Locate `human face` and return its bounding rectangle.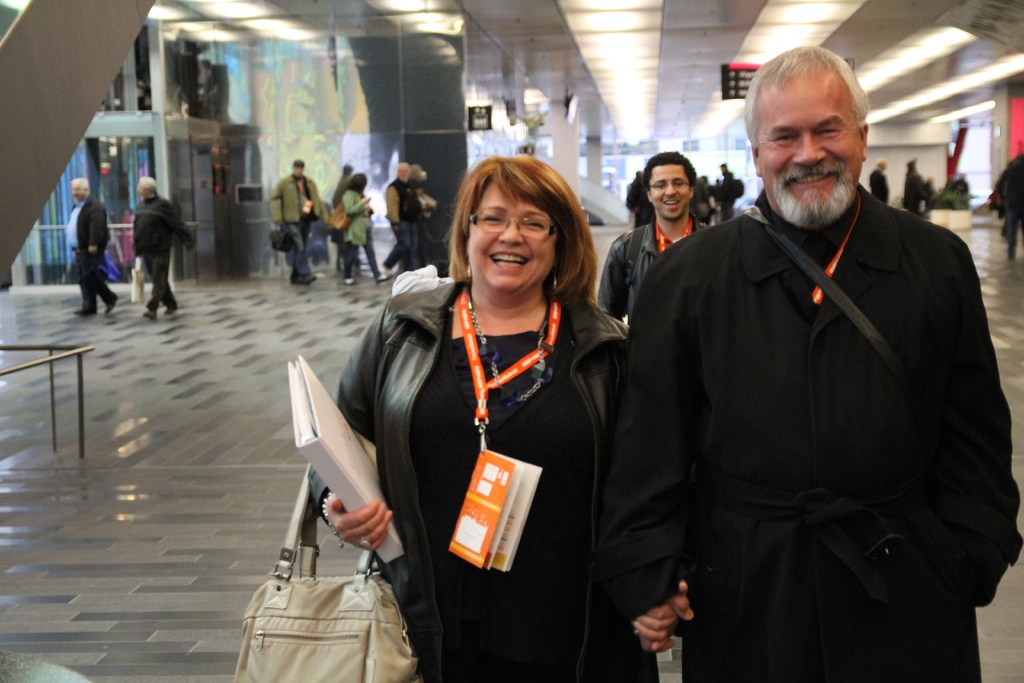
l=293, t=167, r=302, b=176.
